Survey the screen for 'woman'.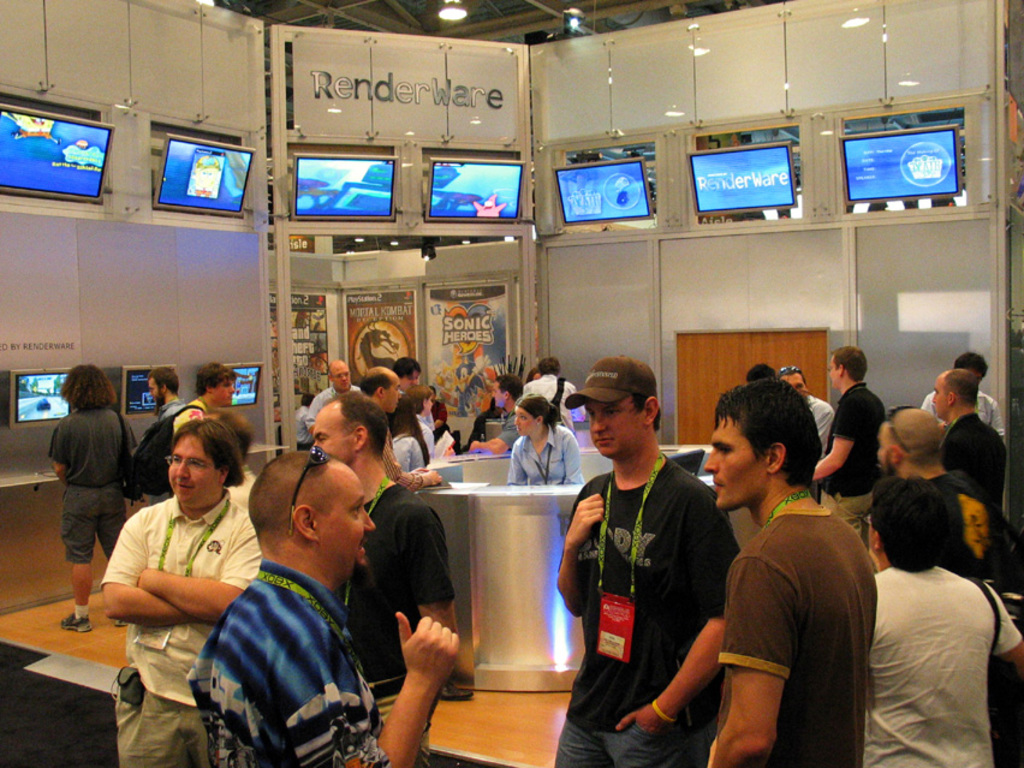
Survey found: pyautogui.locateOnScreen(868, 466, 1023, 767).
